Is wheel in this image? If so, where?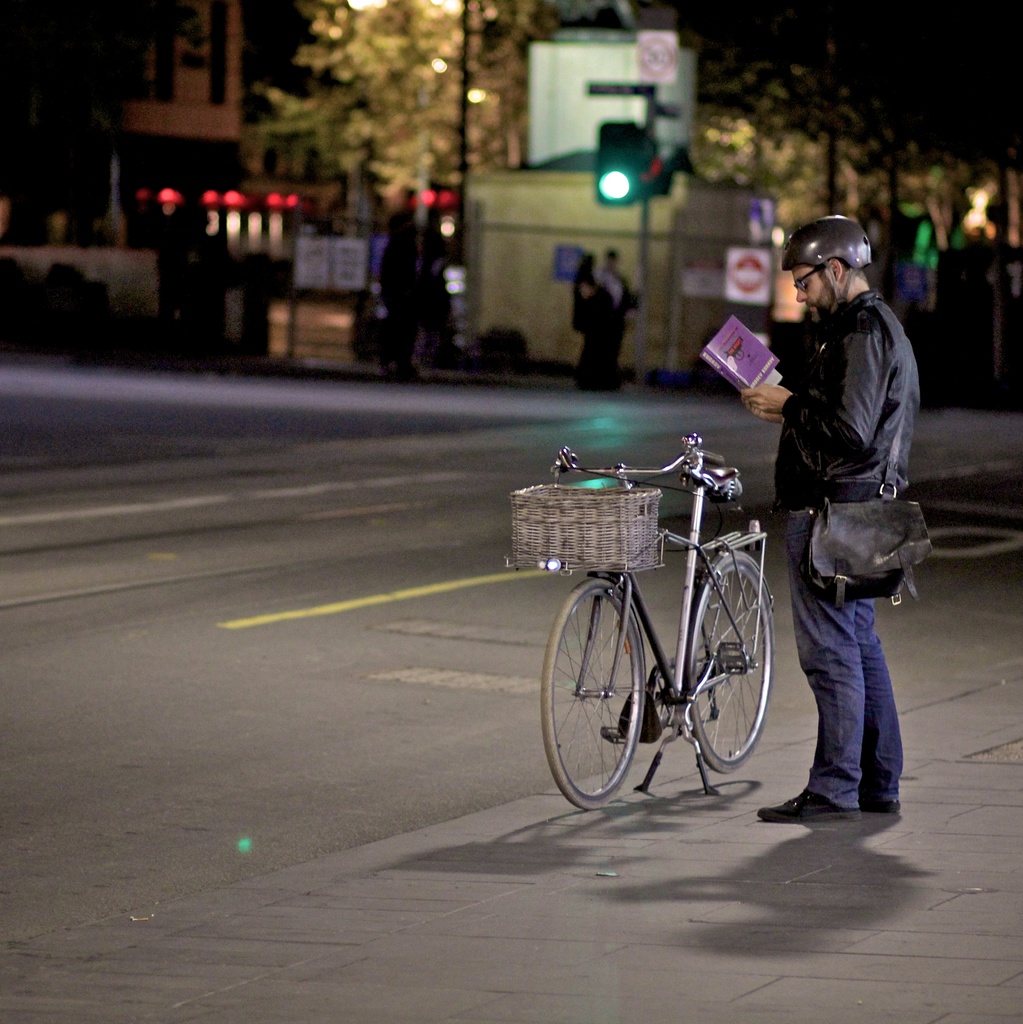
Yes, at x1=539, y1=574, x2=647, y2=809.
